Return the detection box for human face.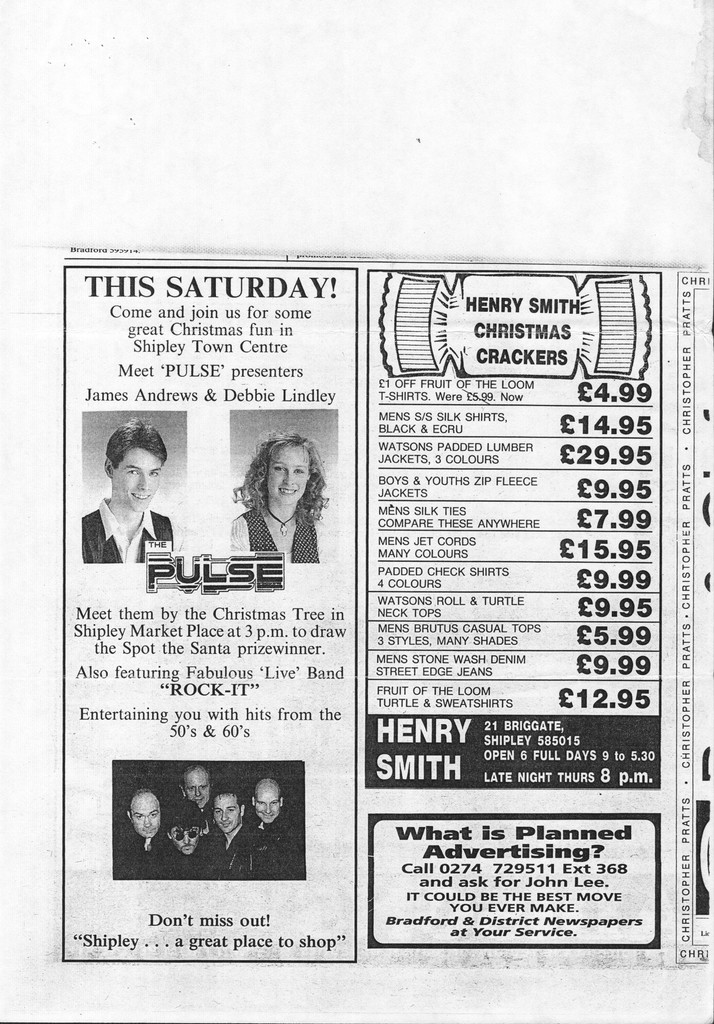
bbox=[212, 797, 241, 831].
